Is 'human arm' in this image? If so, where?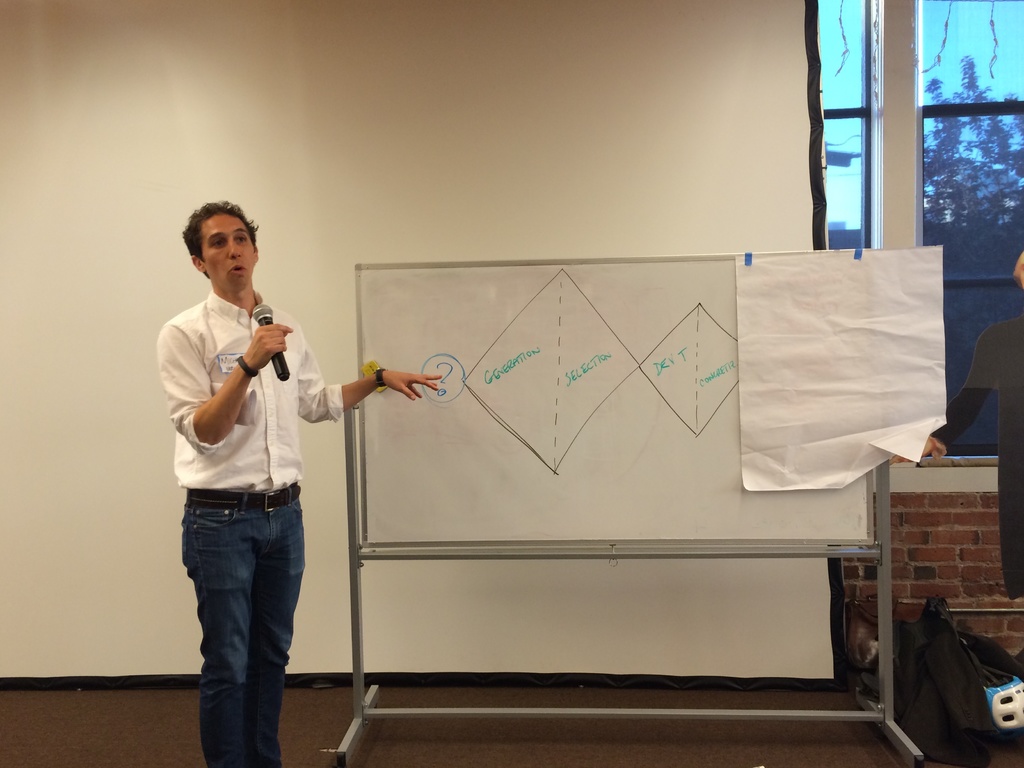
Yes, at locate(158, 321, 291, 454).
